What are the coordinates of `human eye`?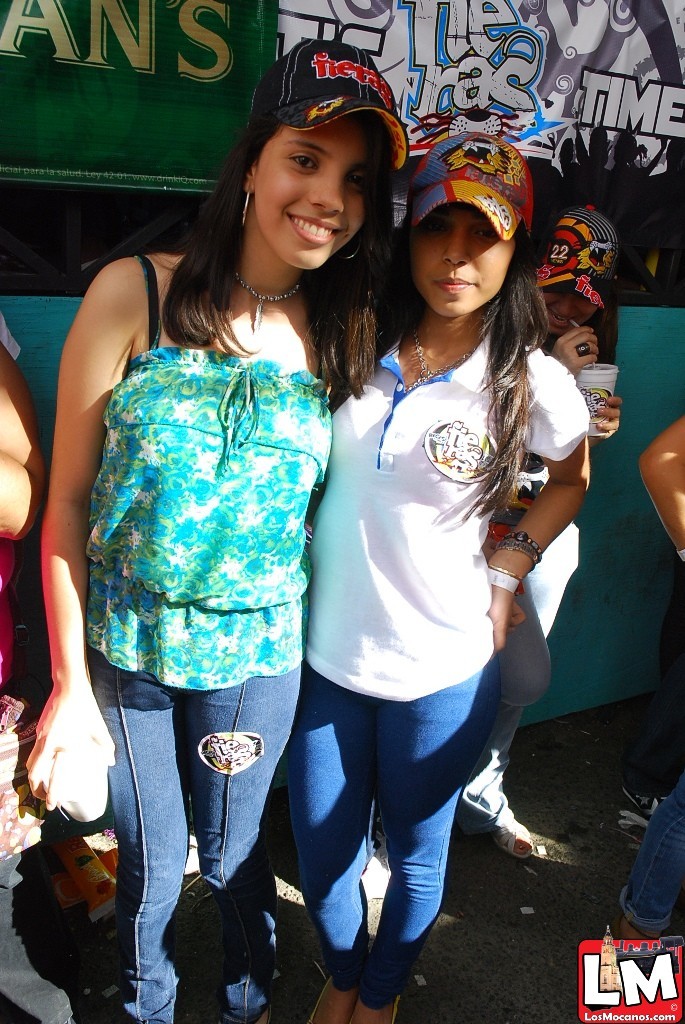
x1=422, y1=218, x2=452, y2=237.
